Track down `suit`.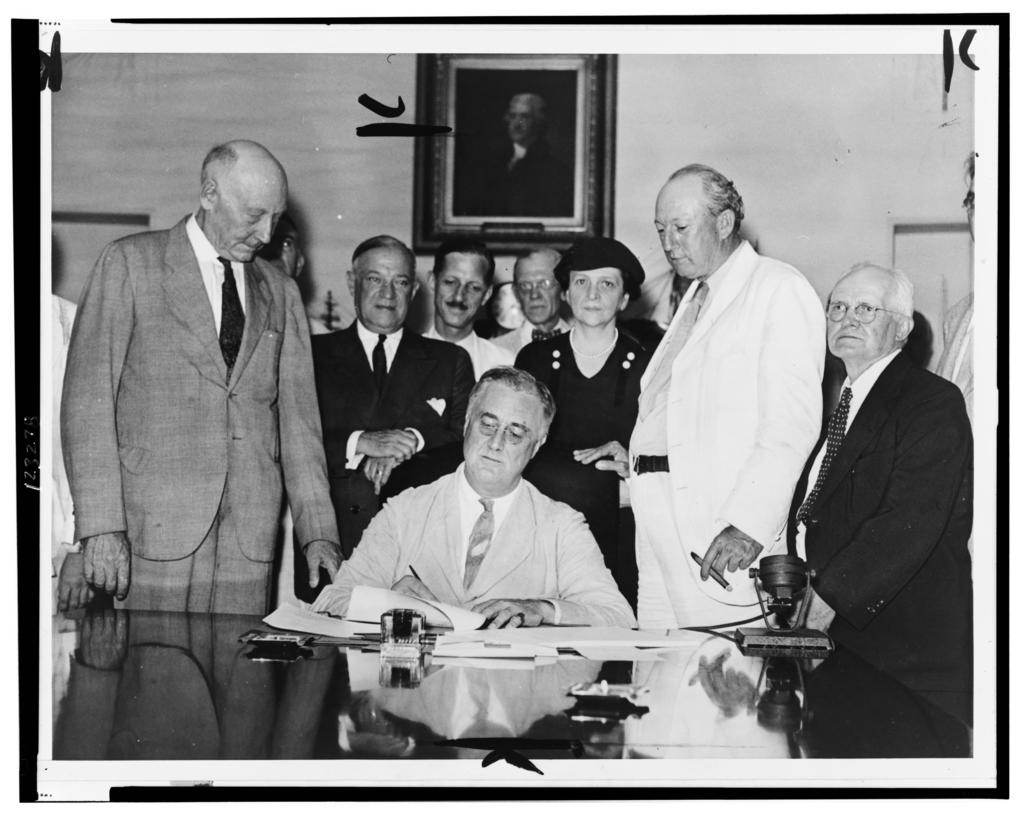
Tracked to detection(307, 459, 633, 625).
